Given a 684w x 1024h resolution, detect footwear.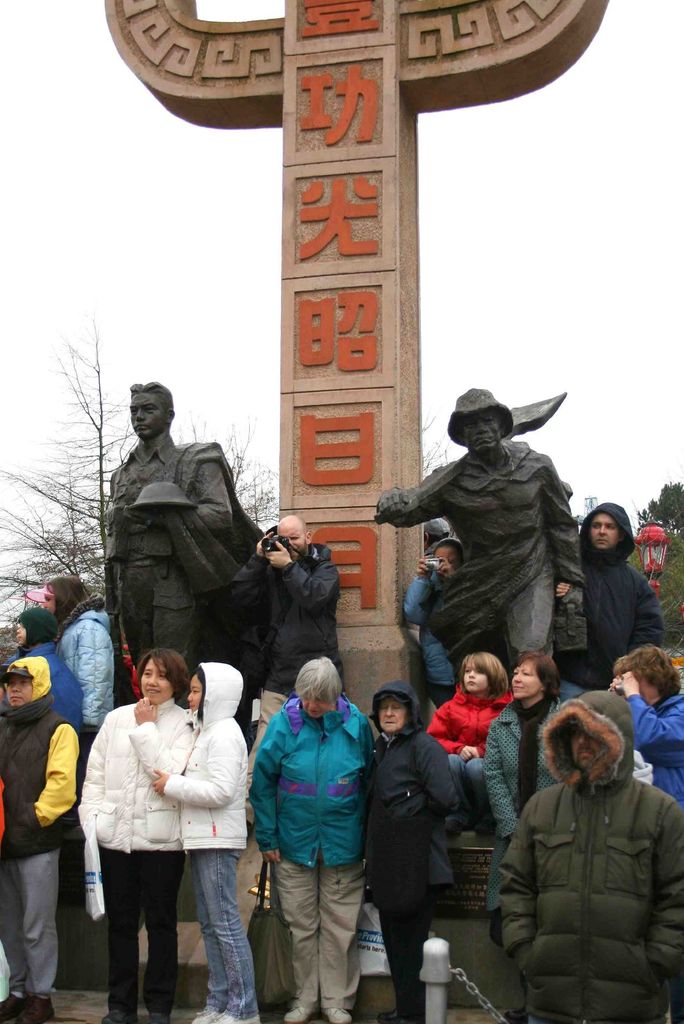
[377,1009,408,1023].
